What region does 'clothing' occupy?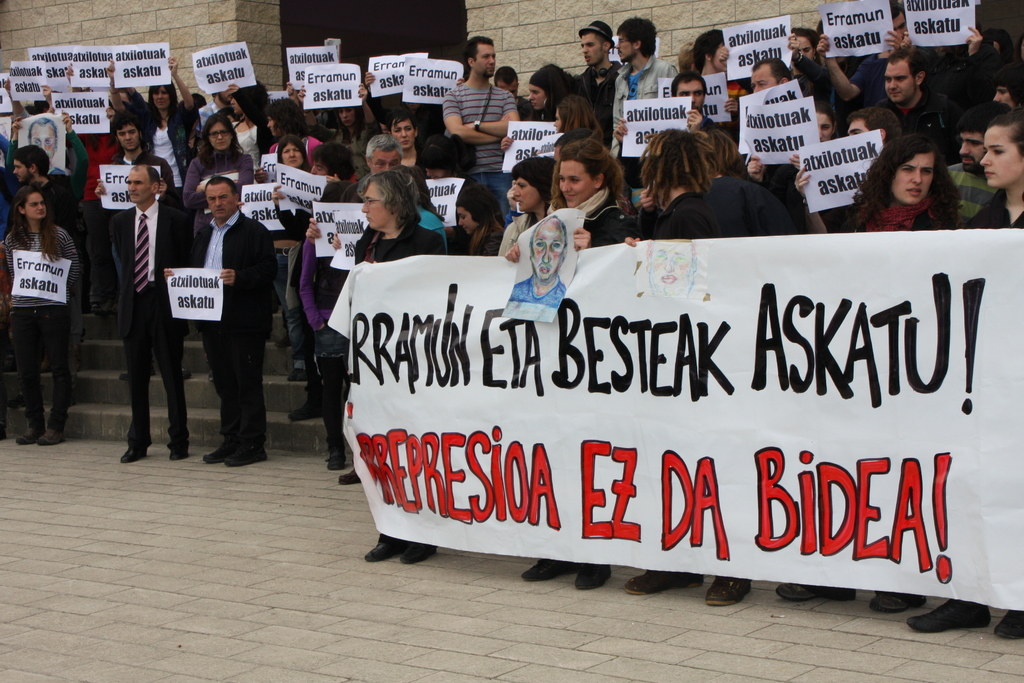
bbox(108, 205, 185, 447).
